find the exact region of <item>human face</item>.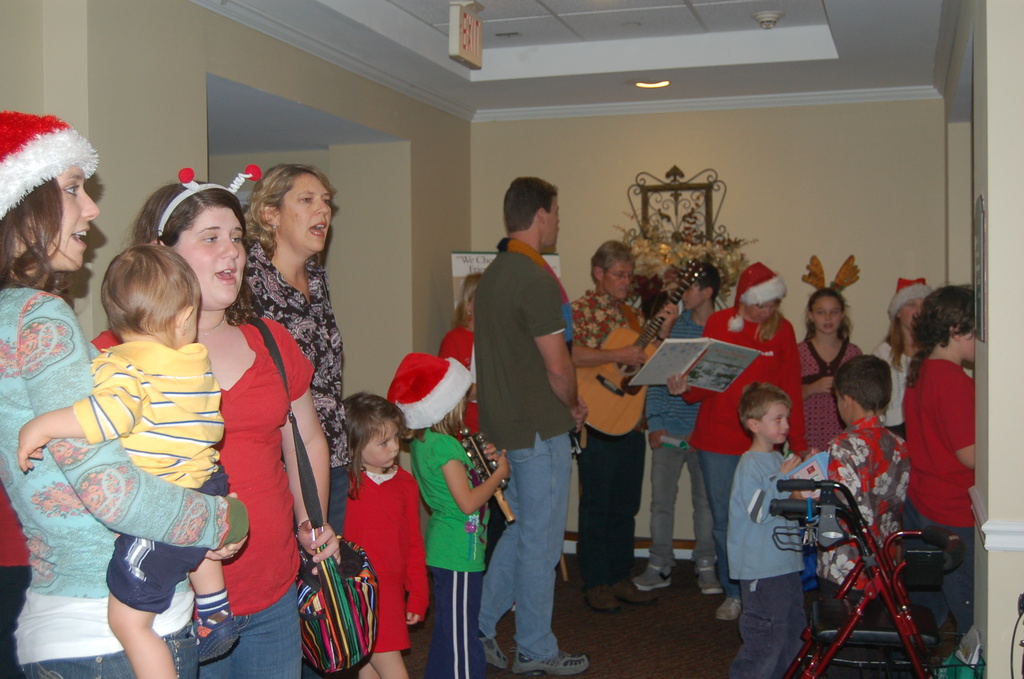
Exact region: (762, 402, 791, 448).
